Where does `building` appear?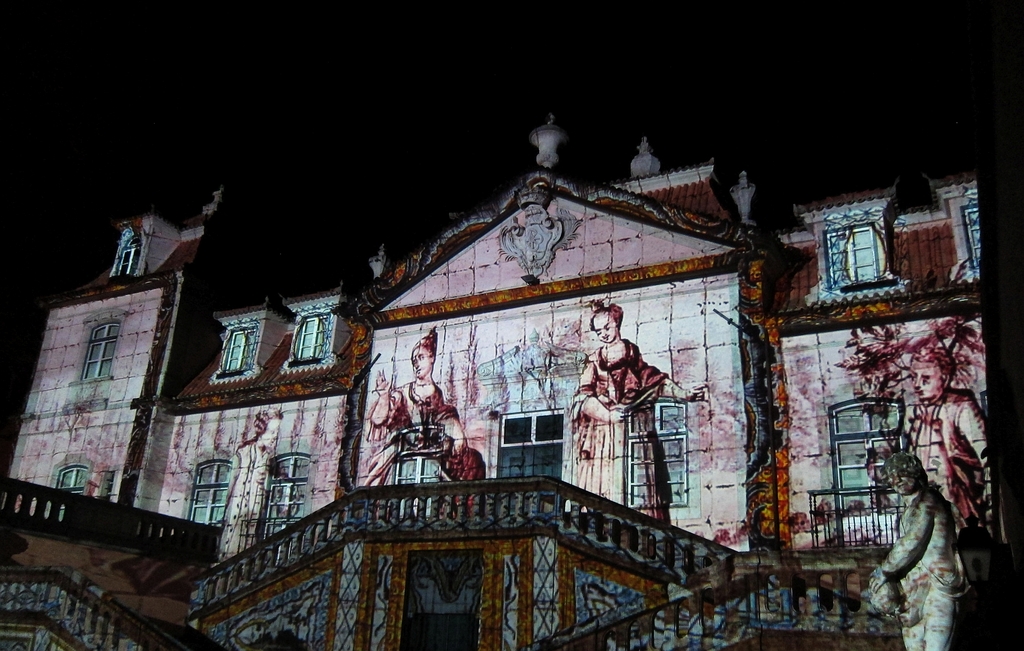
Appears at Rect(0, 124, 986, 650).
